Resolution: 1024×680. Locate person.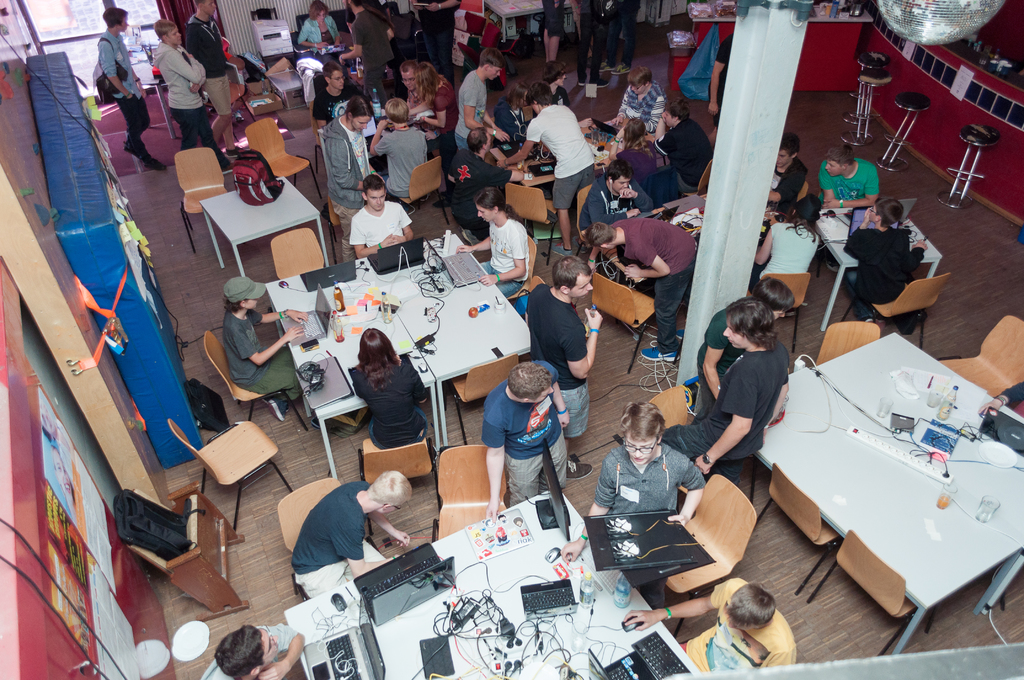
rect(623, 574, 799, 675).
